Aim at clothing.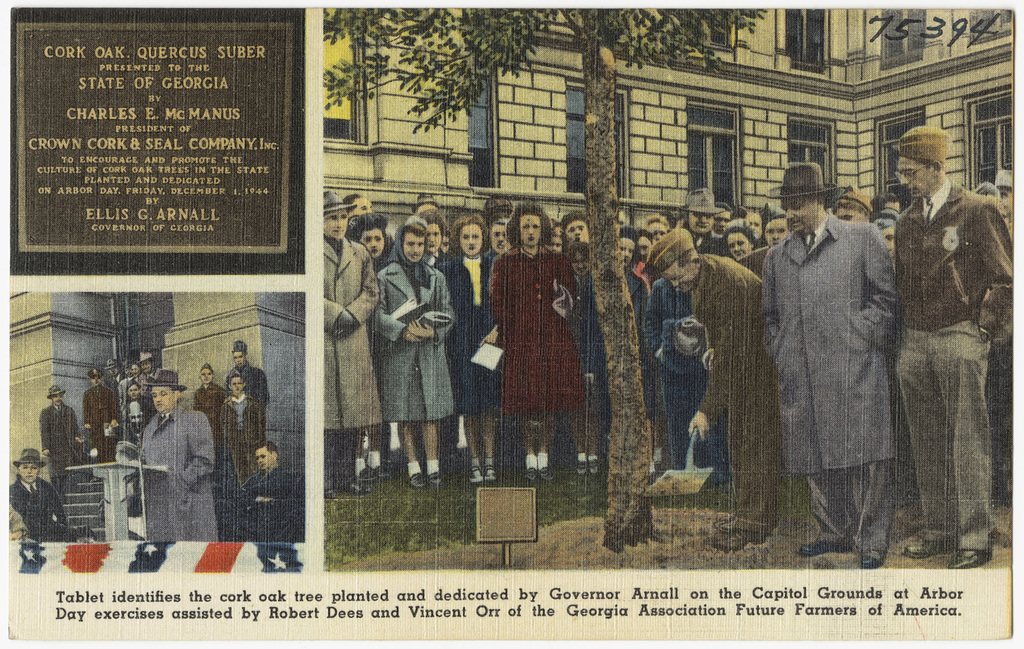
Aimed at 571/273/606/415.
